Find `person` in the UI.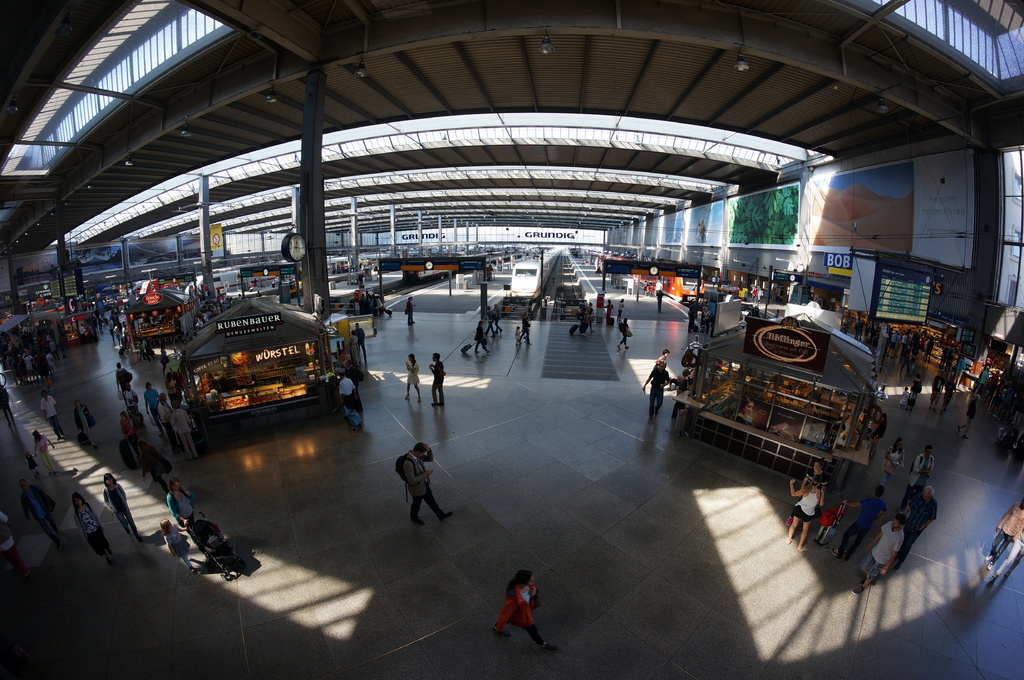
UI element at l=985, t=526, r=1023, b=585.
